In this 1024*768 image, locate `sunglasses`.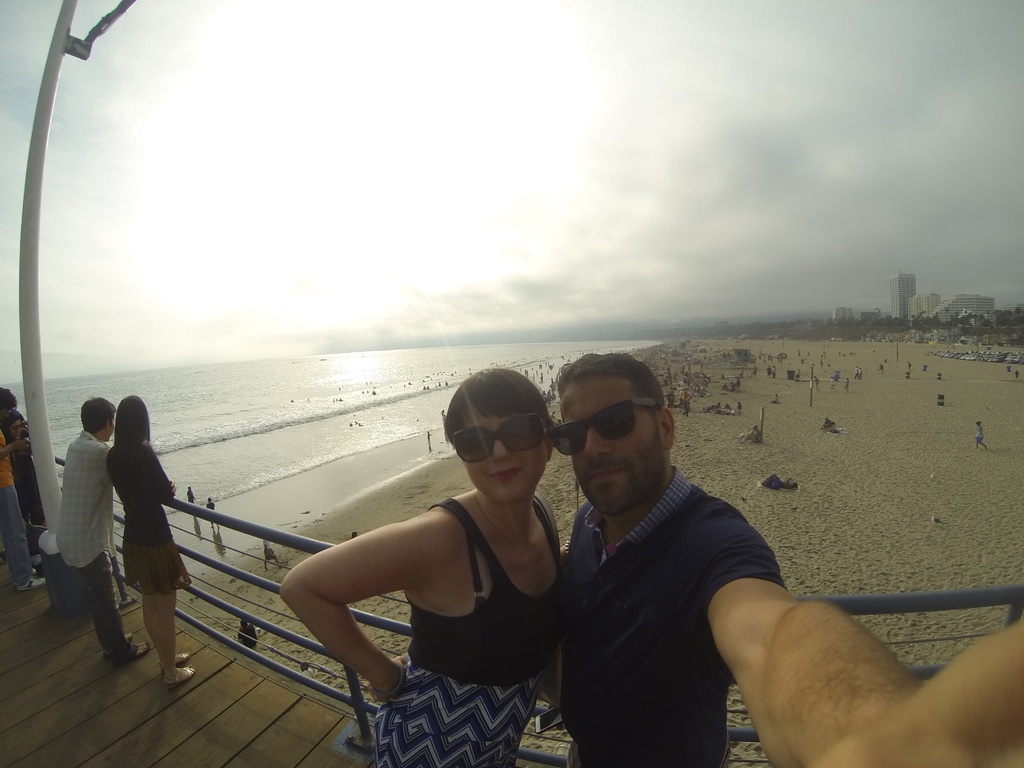
Bounding box: select_region(448, 420, 554, 461).
